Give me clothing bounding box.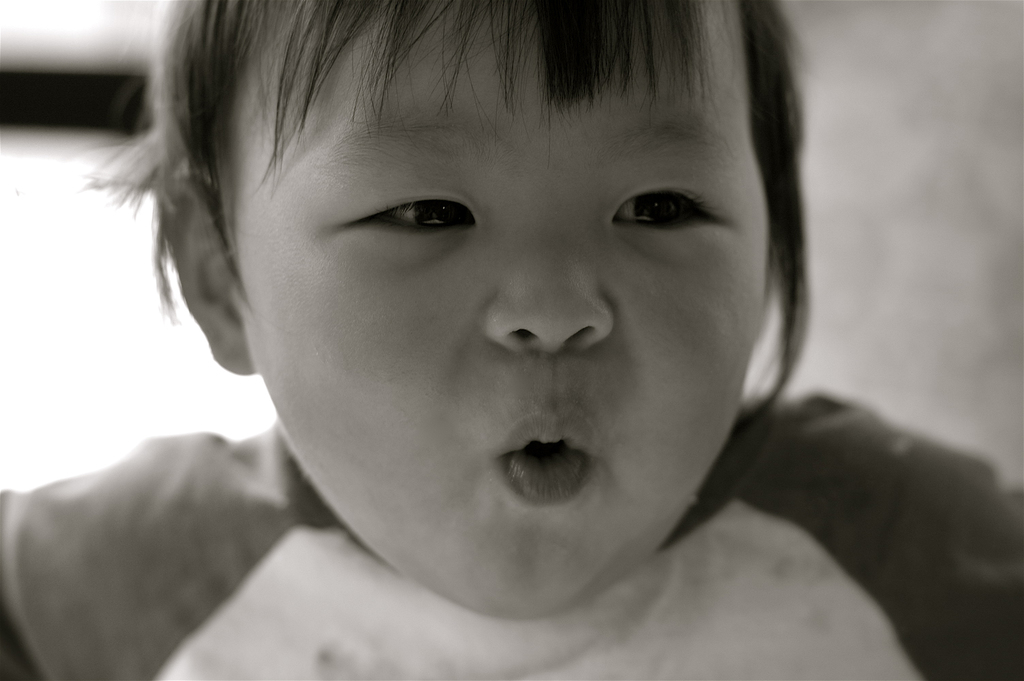
{"x1": 0, "y1": 375, "x2": 1023, "y2": 680}.
